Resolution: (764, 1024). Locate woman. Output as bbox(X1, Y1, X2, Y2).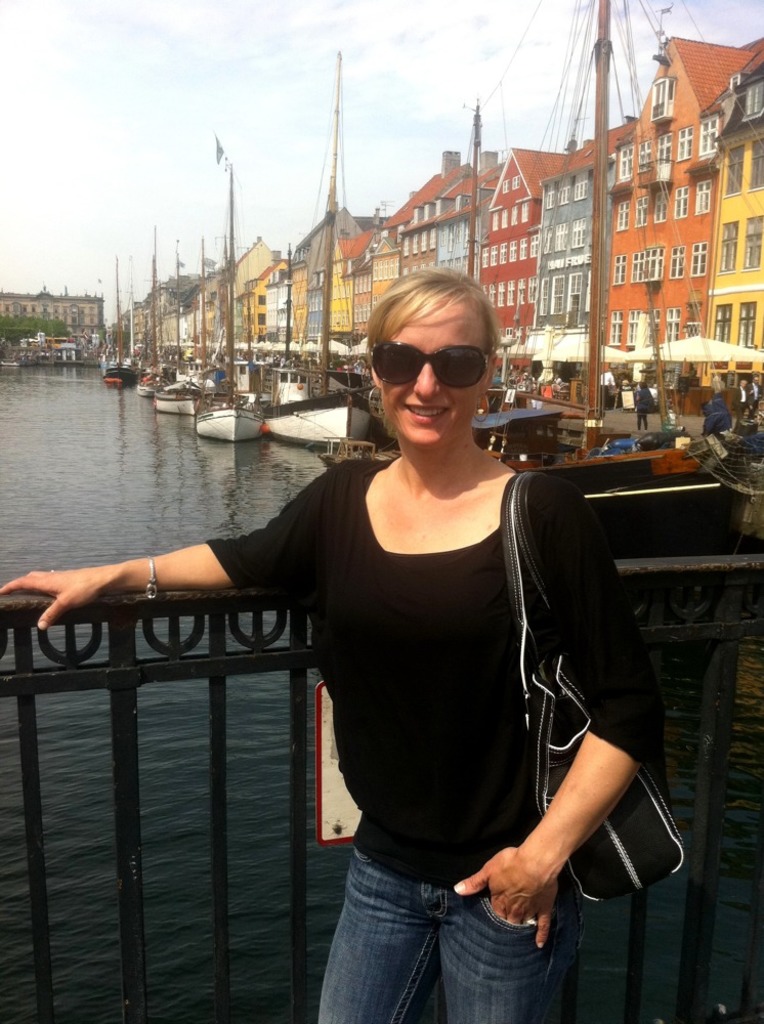
bbox(185, 301, 634, 972).
